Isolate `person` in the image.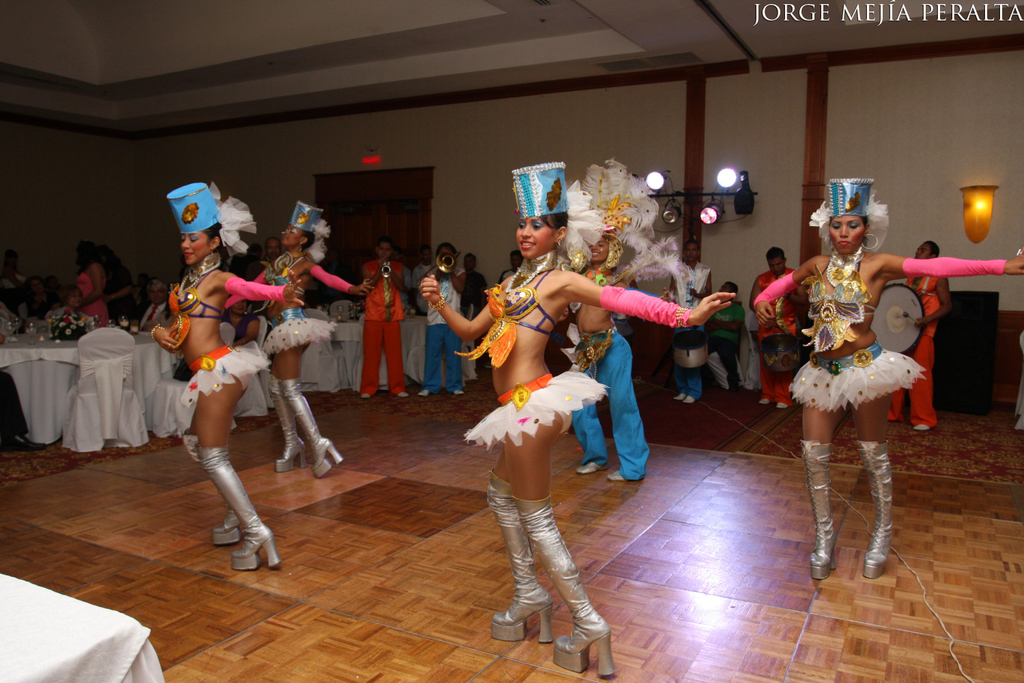
Isolated region: box(134, 280, 177, 331).
